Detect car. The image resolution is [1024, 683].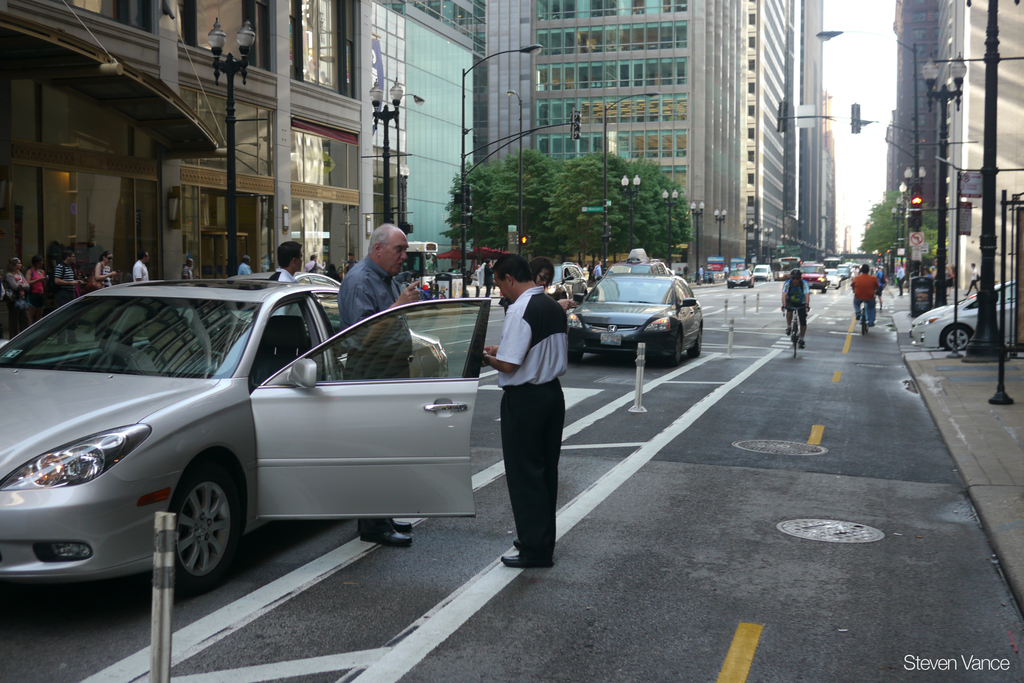
rect(906, 277, 1016, 351).
